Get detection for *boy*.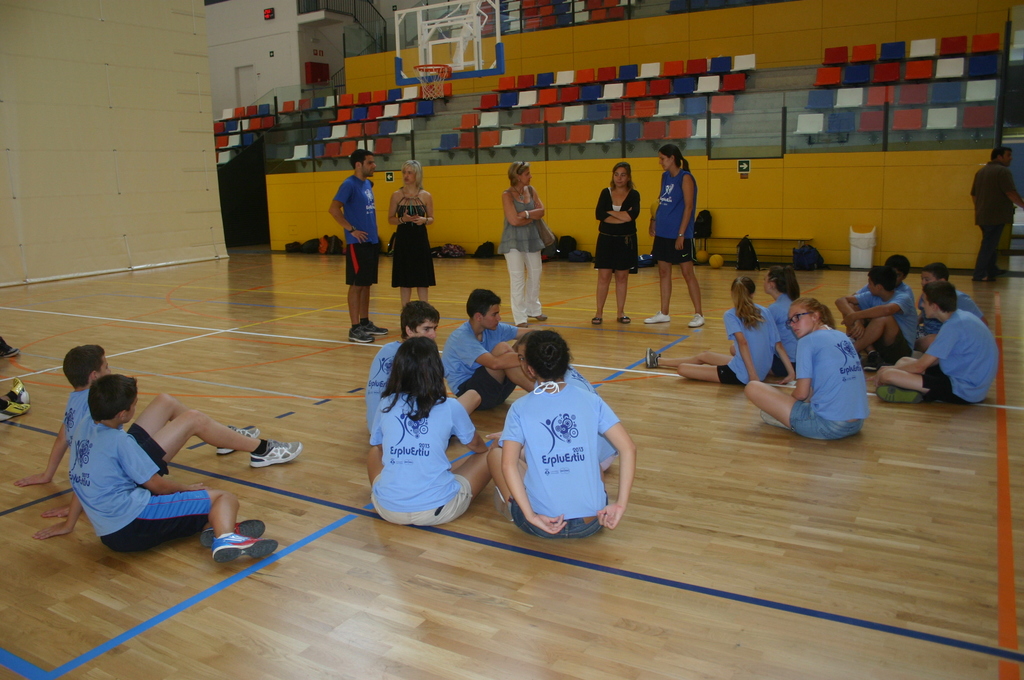
Detection: region(22, 343, 296, 484).
